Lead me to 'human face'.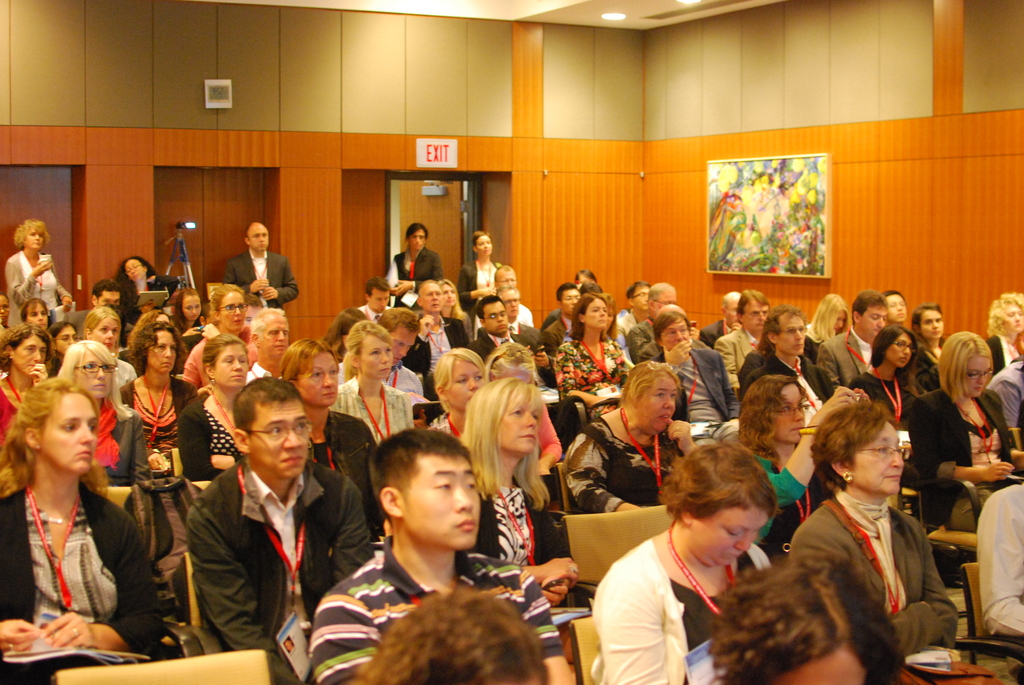
Lead to [184,295,203,324].
